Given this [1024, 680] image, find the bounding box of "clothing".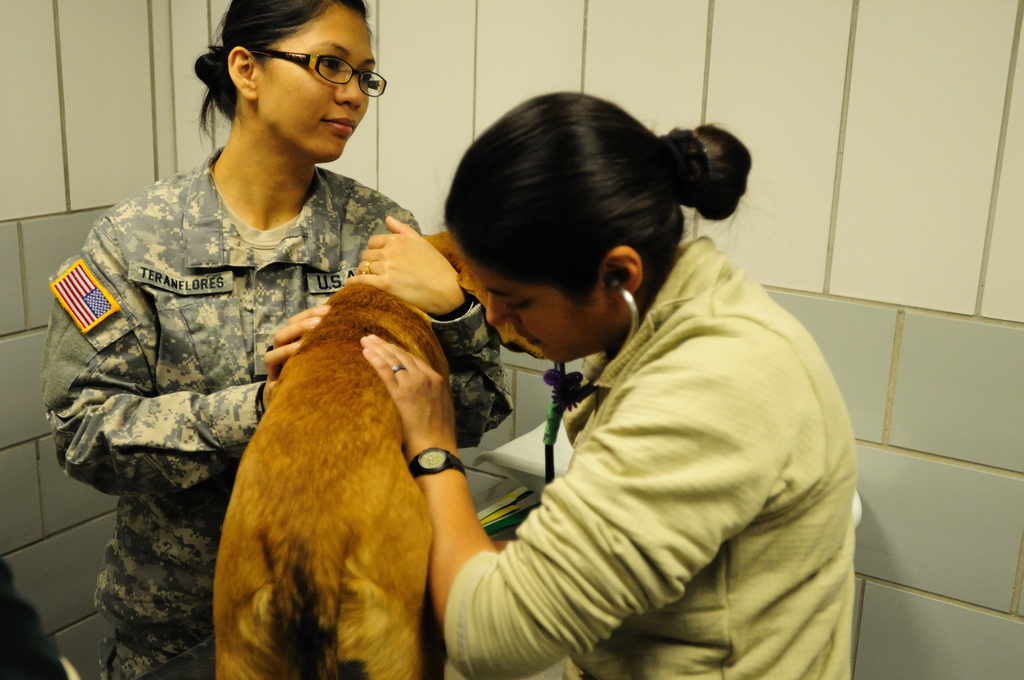
BBox(424, 182, 888, 679).
